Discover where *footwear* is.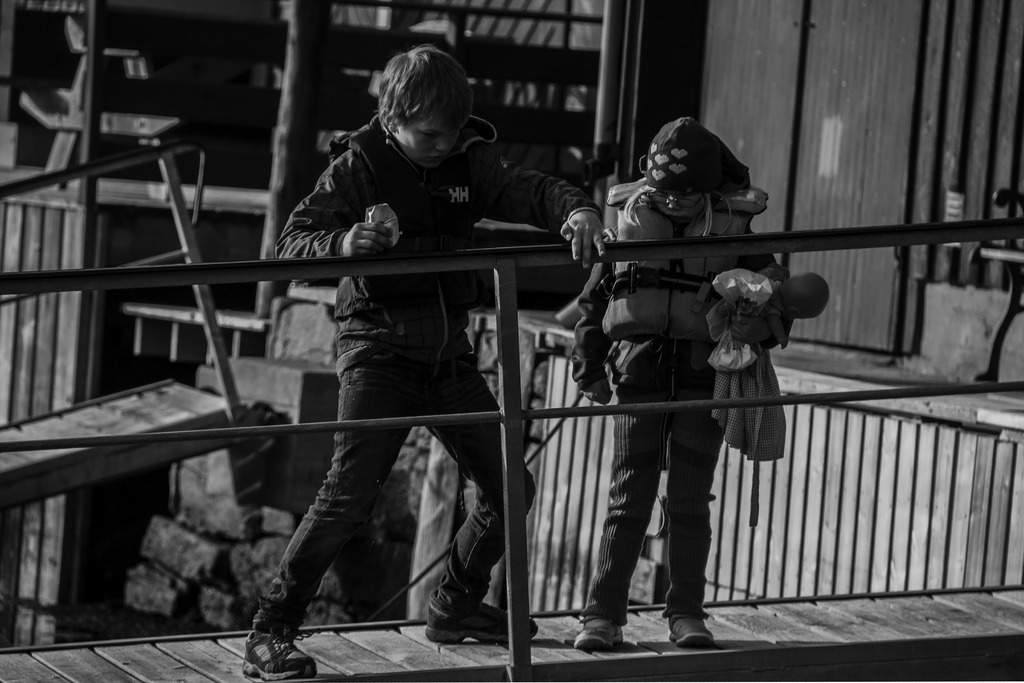
Discovered at {"left": 667, "top": 606, "right": 706, "bottom": 654}.
